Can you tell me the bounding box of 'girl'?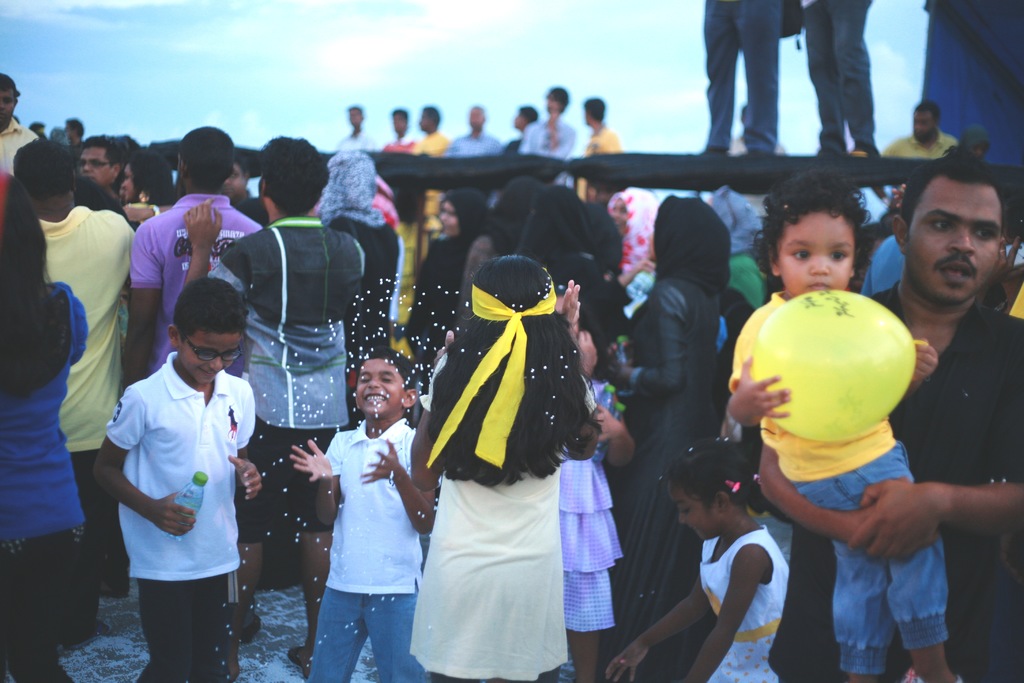
box(0, 168, 92, 682).
